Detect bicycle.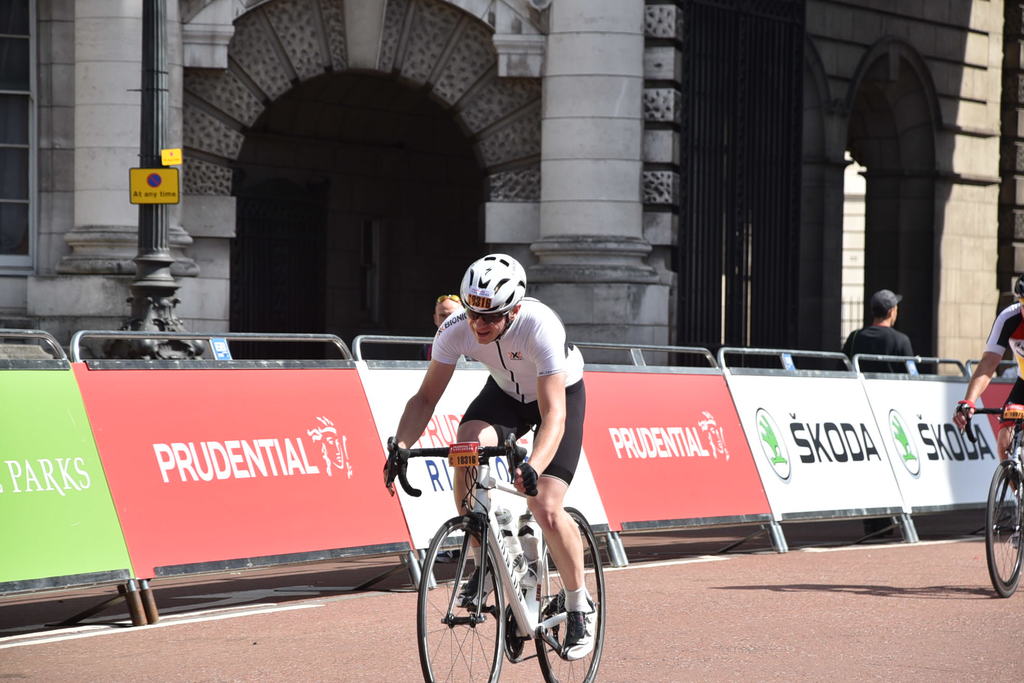
Detected at box=[963, 406, 1023, 594].
